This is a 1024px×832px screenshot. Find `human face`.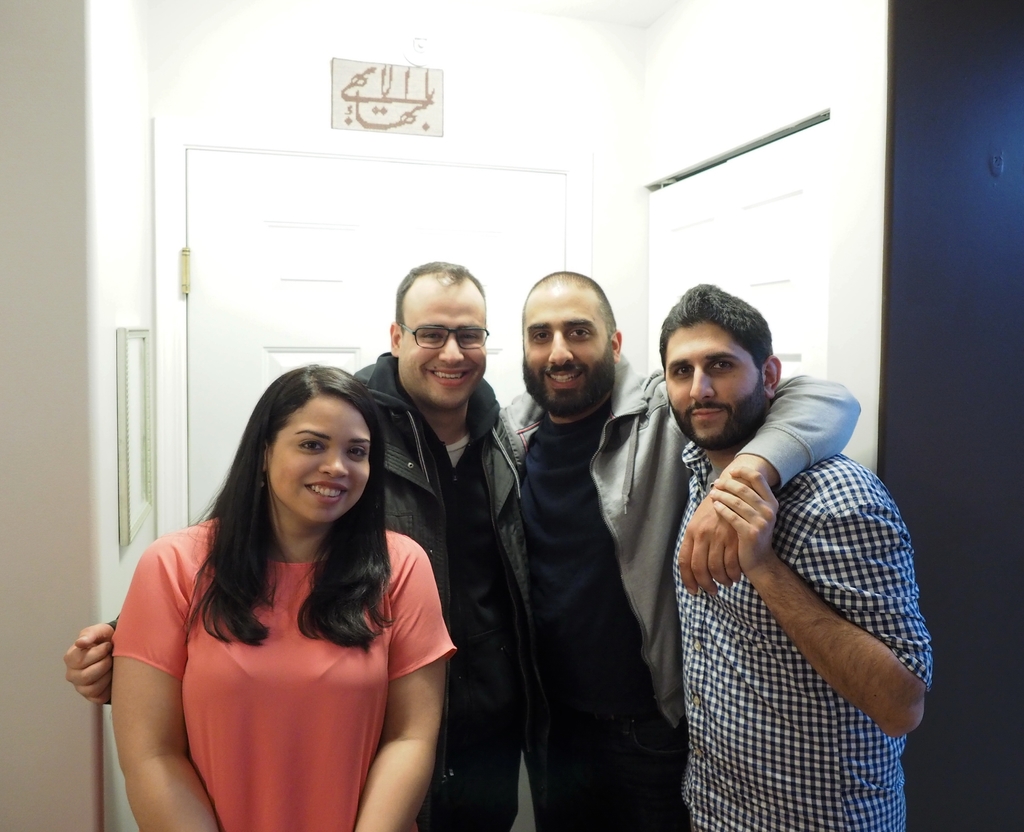
Bounding box: [662,324,767,444].
